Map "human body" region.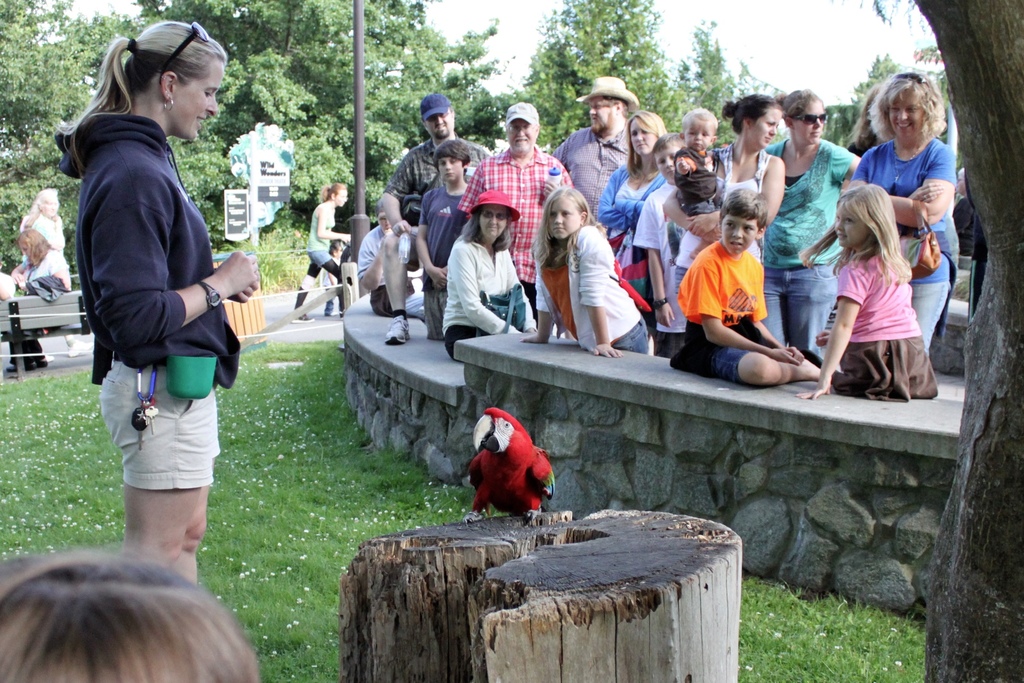
Mapped to locate(439, 223, 539, 362).
